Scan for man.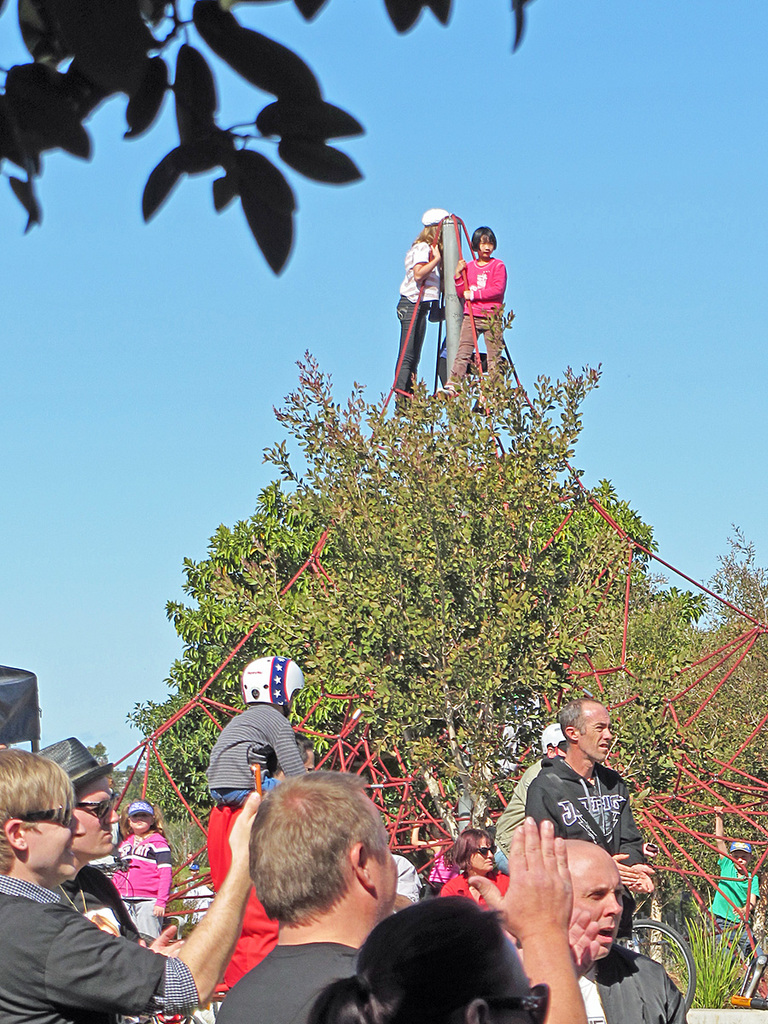
Scan result: (34, 735, 184, 958).
